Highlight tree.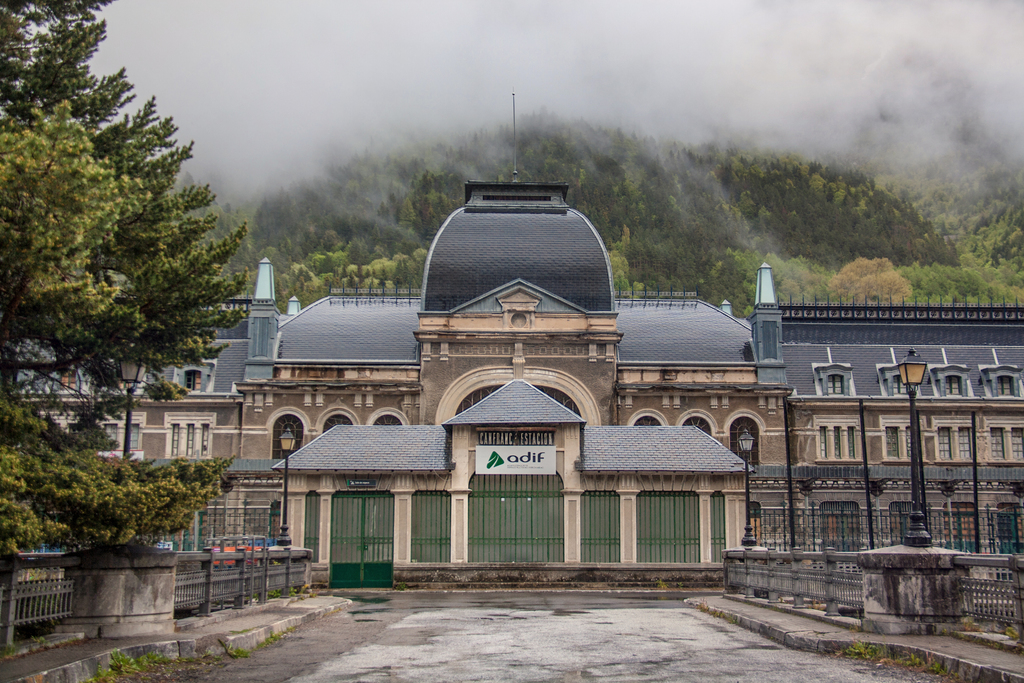
Highlighted region: select_region(12, 432, 226, 562).
